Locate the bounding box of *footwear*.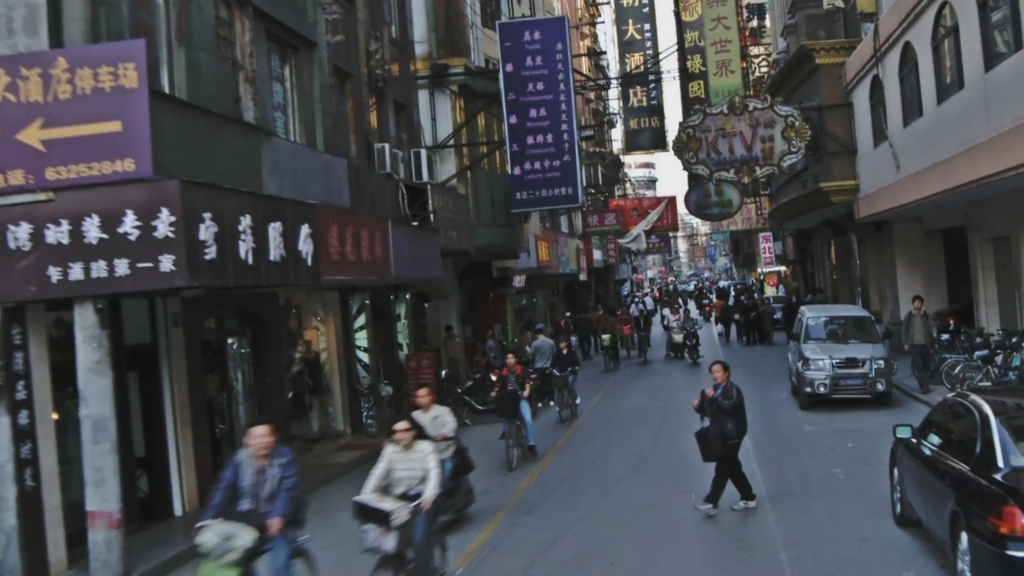
Bounding box: bbox=[530, 442, 541, 458].
